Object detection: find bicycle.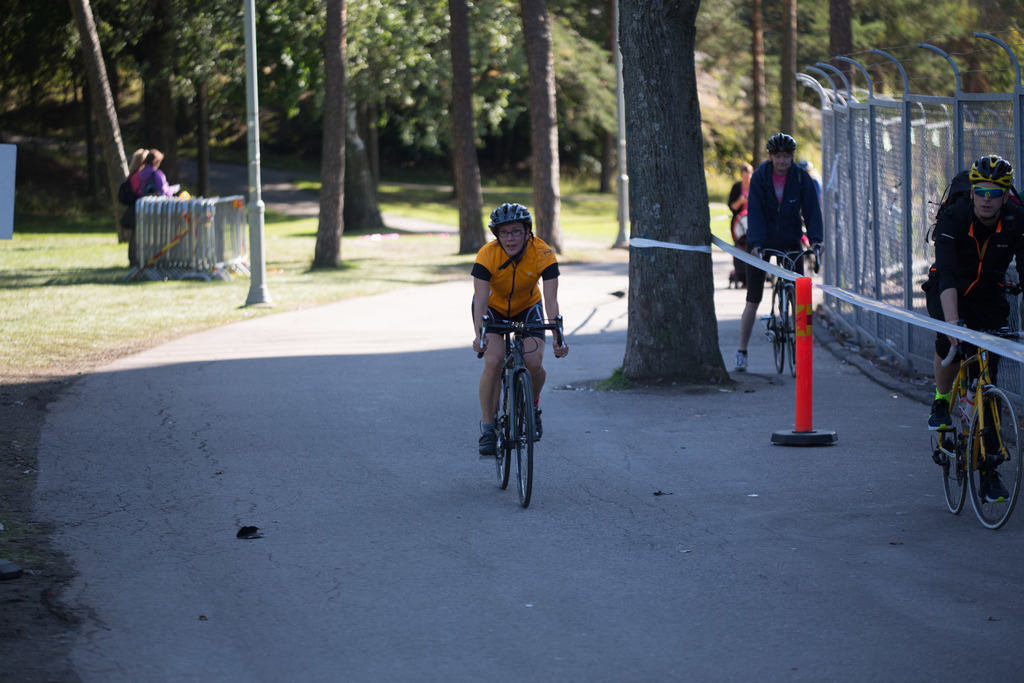
box=[929, 316, 1023, 529].
